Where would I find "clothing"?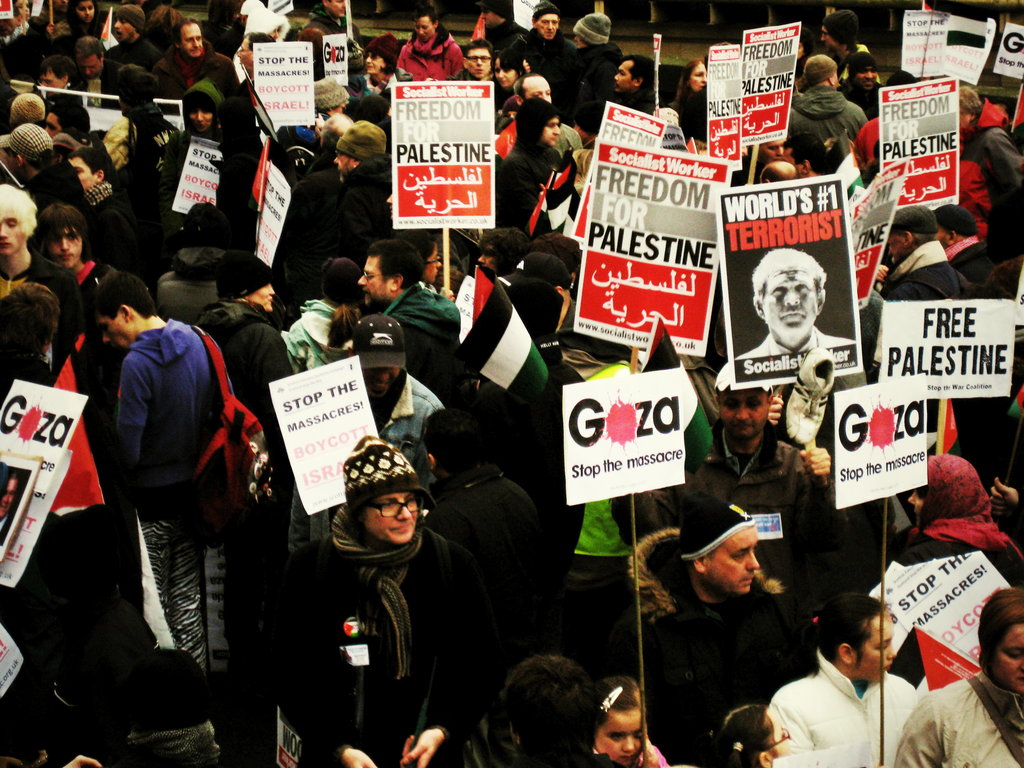
At 269/525/467/767.
